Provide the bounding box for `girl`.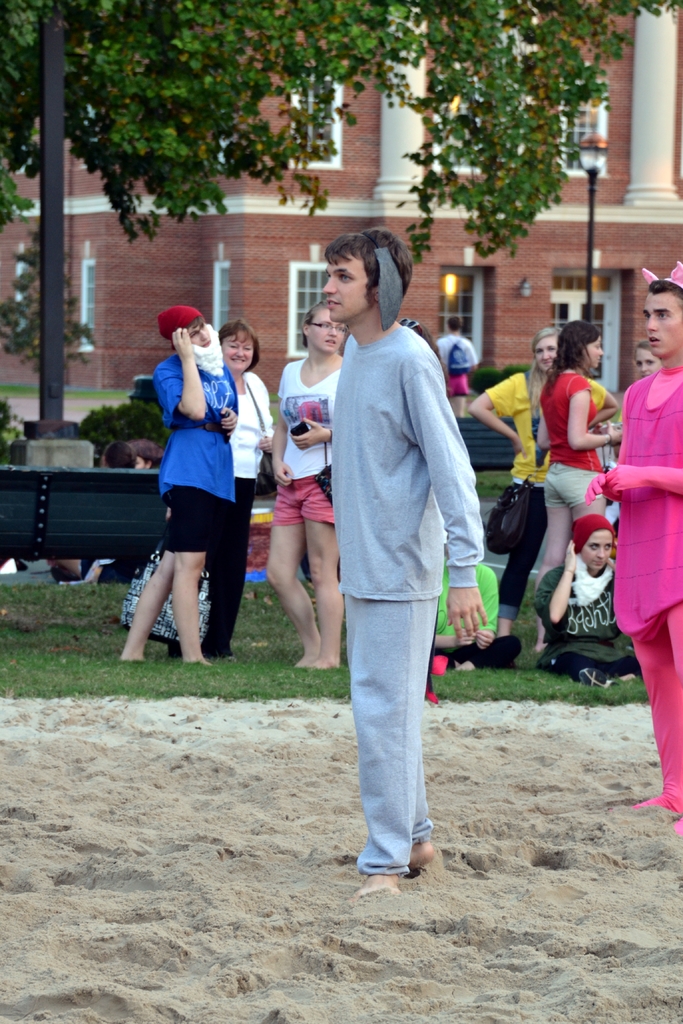
select_region(214, 319, 268, 652).
